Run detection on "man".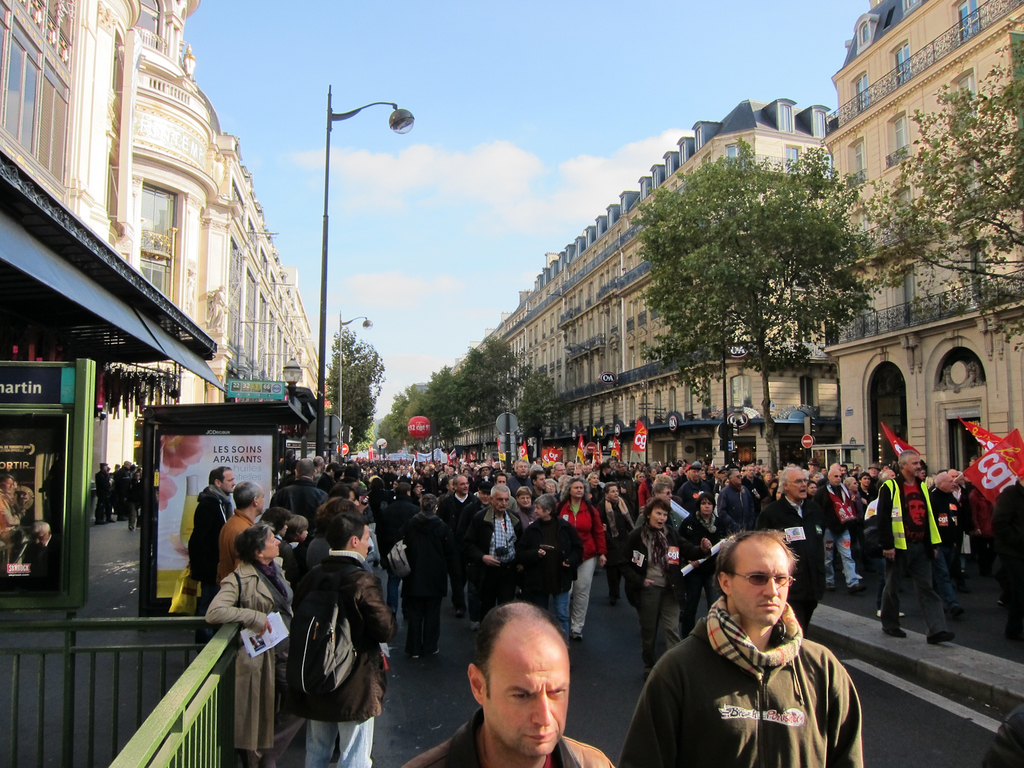
Result: {"left": 294, "top": 512, "right": 399, "bottom": 767}.
